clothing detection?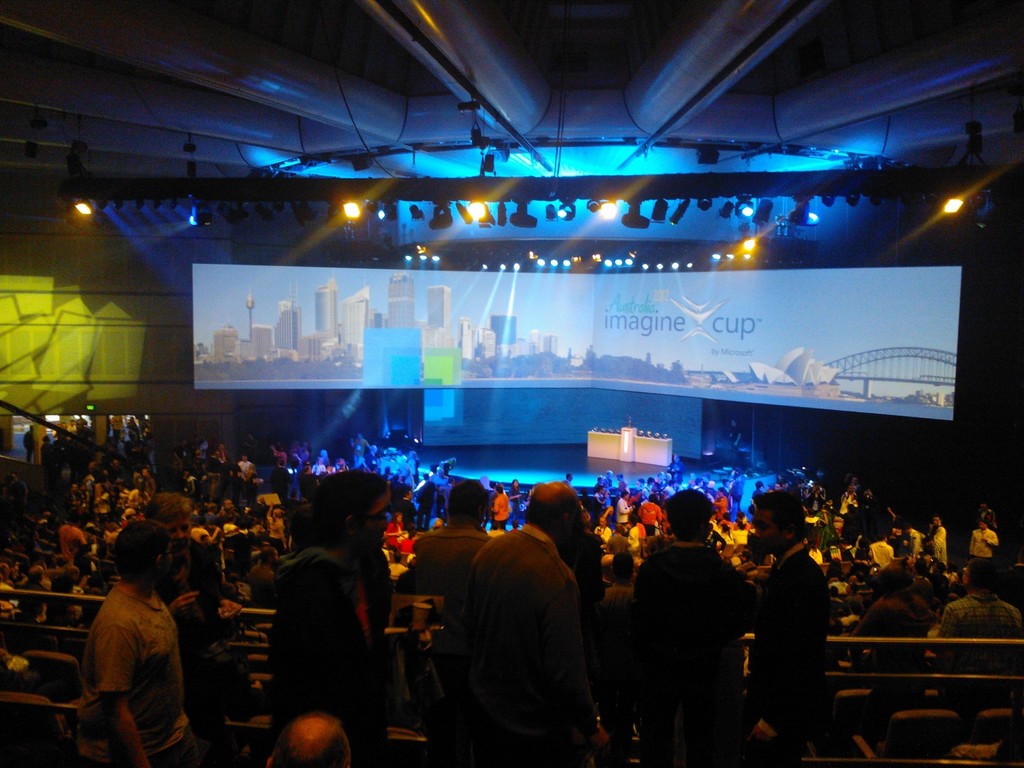
BBox(430, 506, 612, 767)
